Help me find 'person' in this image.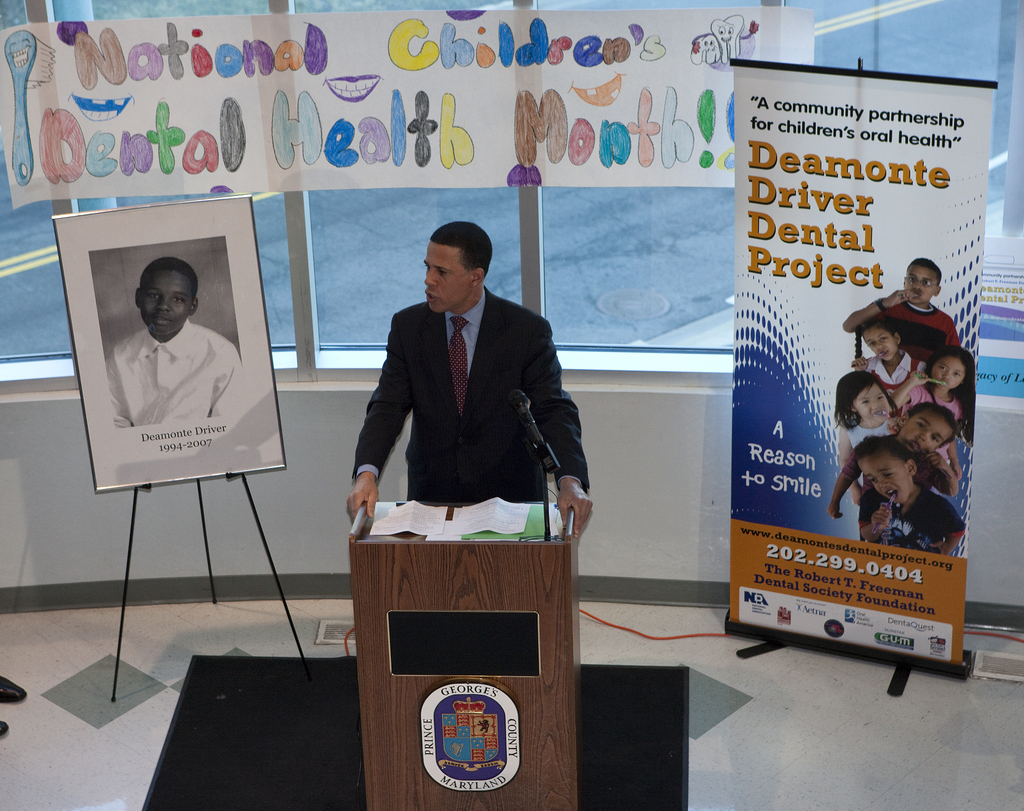
Found it: [left=832, top=371, right=903, bottom=508].
